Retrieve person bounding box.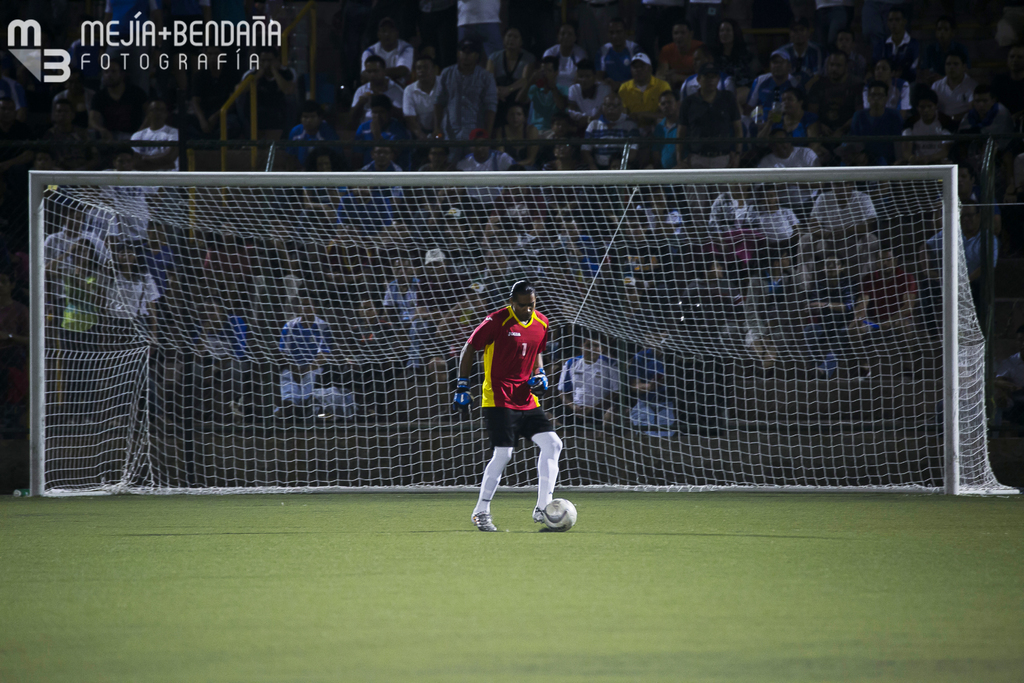
Bounding box: {"x1": 482, "y1": 24, "x2": 534, "y2": 103}.
